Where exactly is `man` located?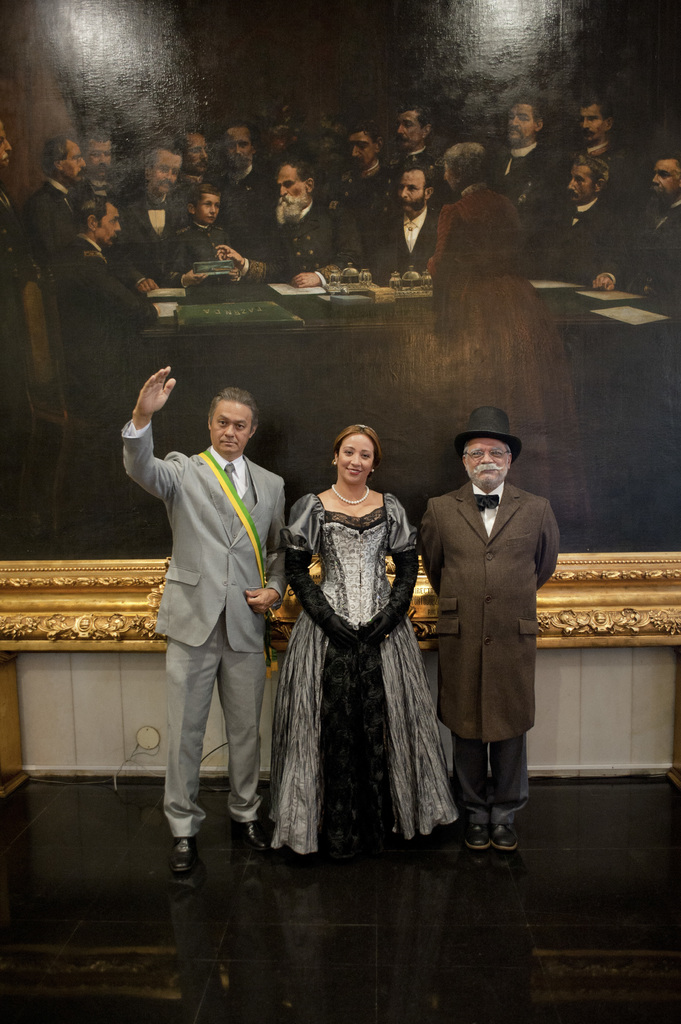
Its bounding box is [491, 98, 559, 246].
